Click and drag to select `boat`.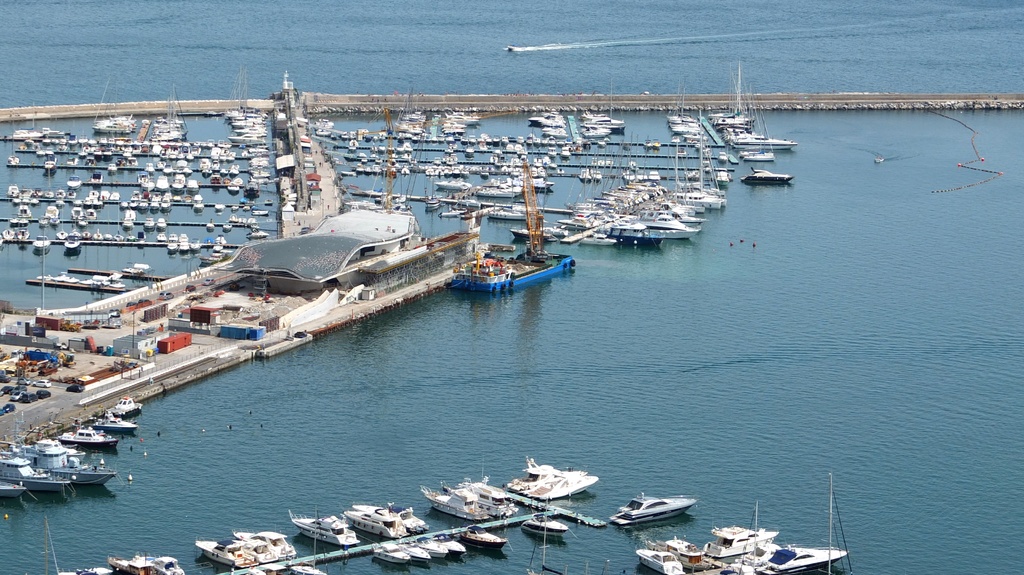
Selection: box(546, 138, 547, 141).
